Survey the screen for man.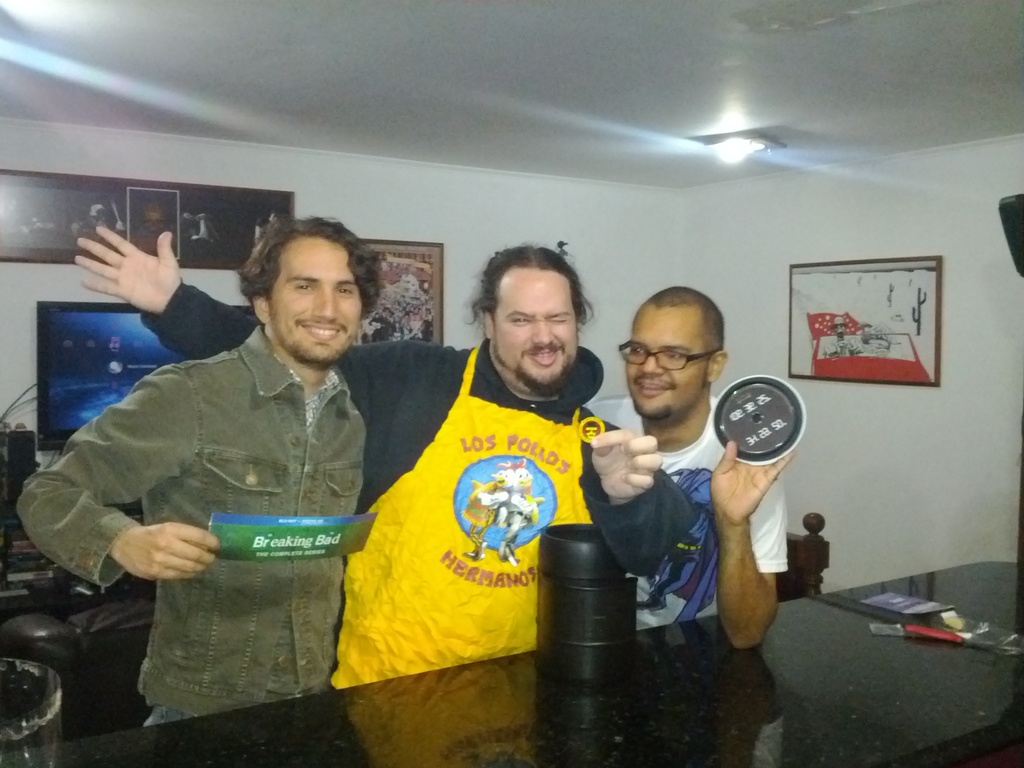
Survey found: 72, 218, 700, 691.
